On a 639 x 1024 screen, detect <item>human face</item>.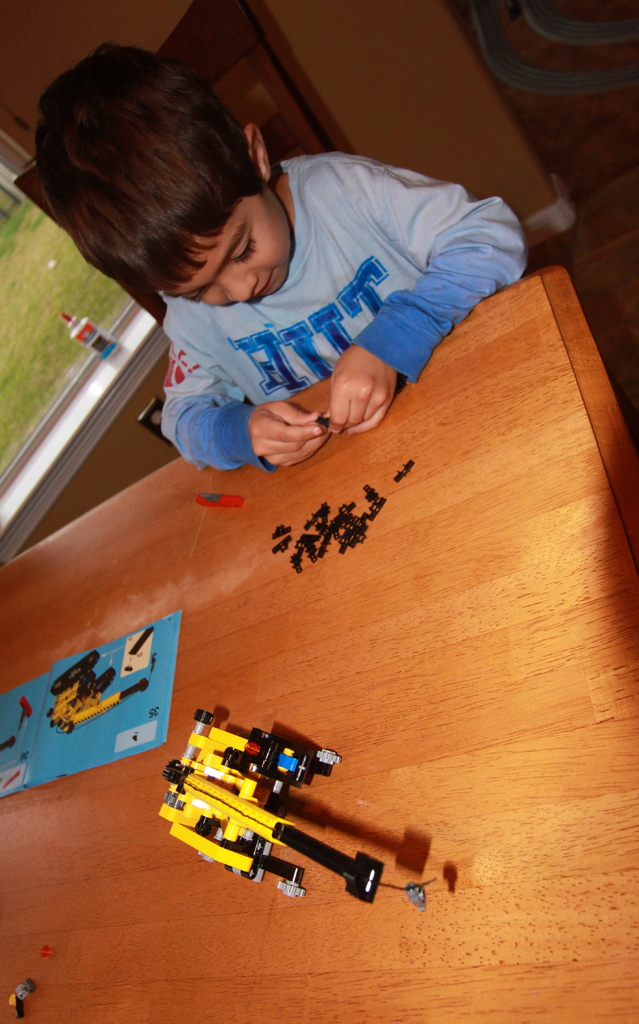
149, 198, 292, 307.
